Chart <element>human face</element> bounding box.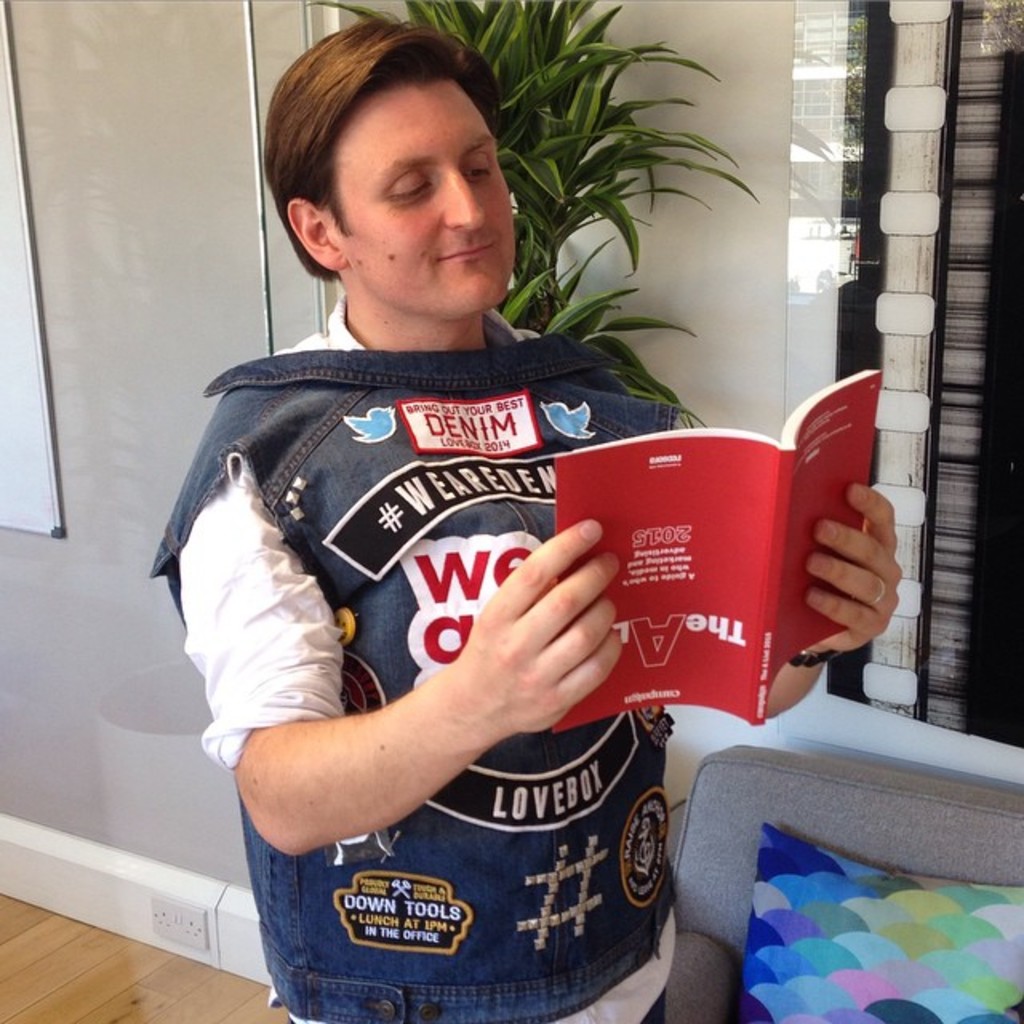
Charted: (left=328, top=82, right=514, bottom=315).
